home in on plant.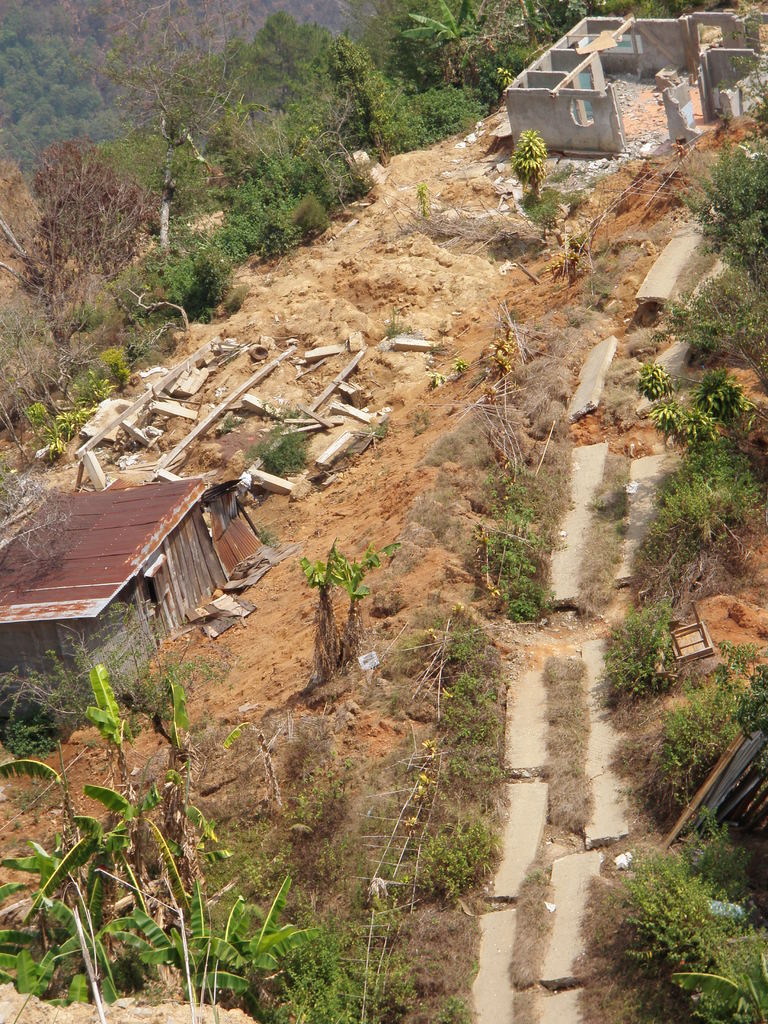
Homed in at region(207, 402, 255, 442).
